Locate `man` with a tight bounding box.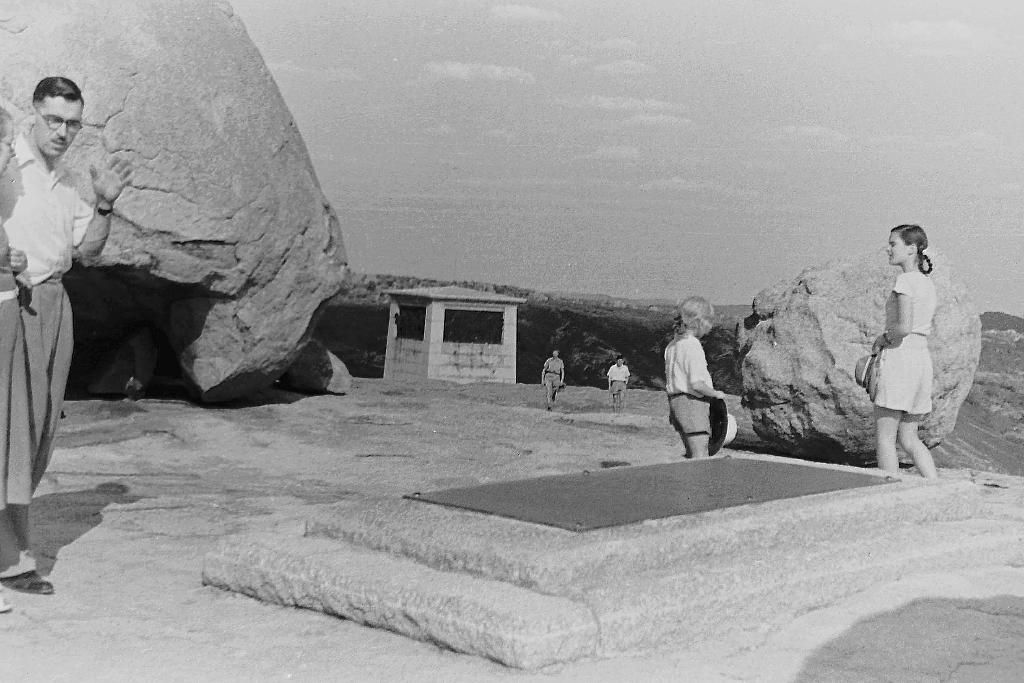
bbox(663, 302, 742, 485).
